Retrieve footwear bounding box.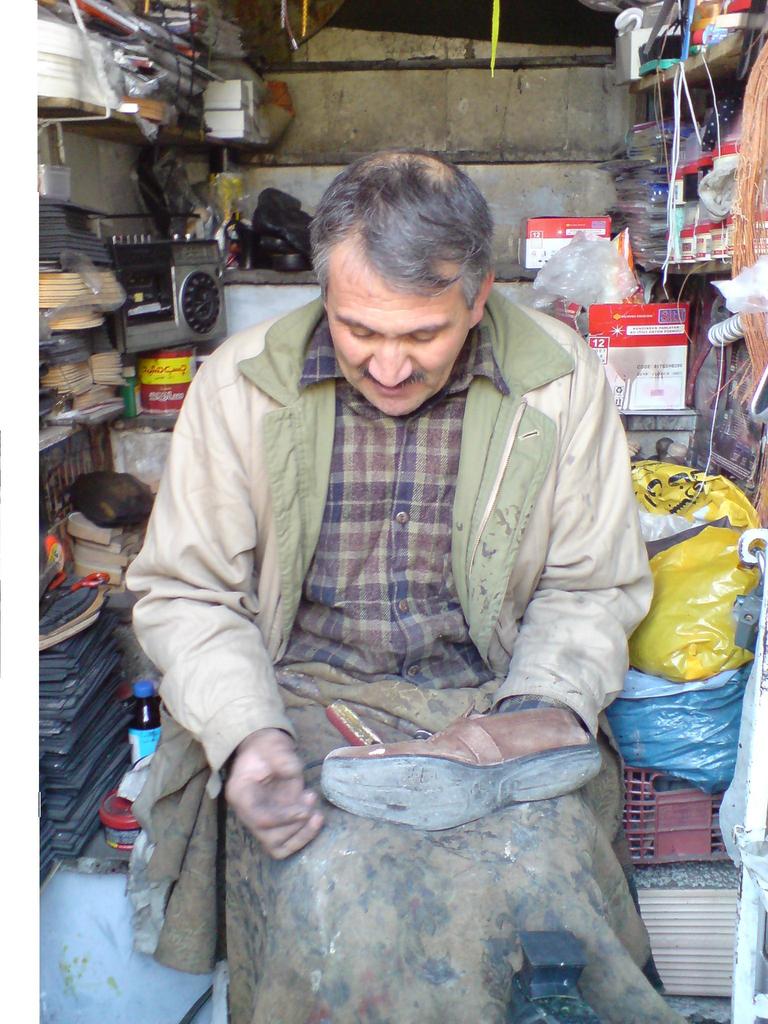
Bounding box: select_region(289, 728, 625, 833).
